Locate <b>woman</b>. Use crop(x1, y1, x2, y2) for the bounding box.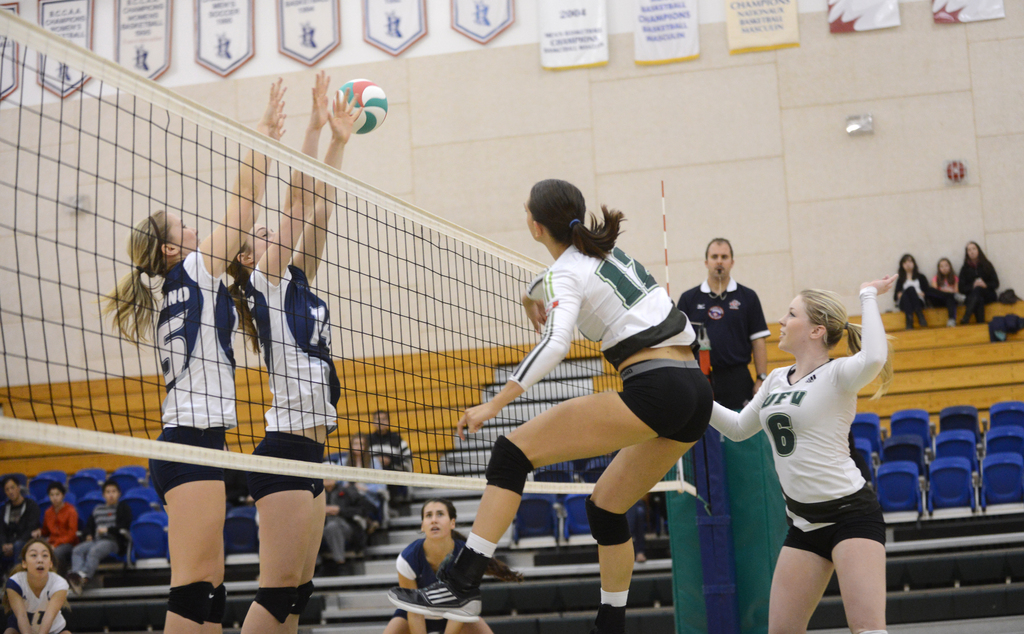
crop(0, 533, 83, 633).
